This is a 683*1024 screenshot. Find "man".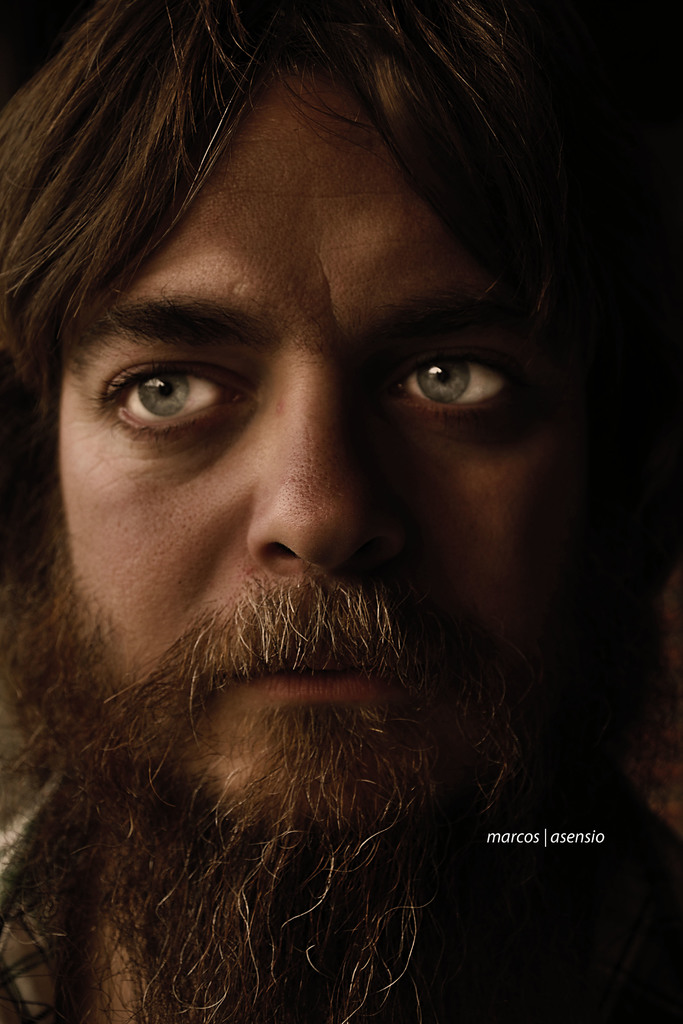
Bounding box: BBox(0, 0, 682, 1023).
